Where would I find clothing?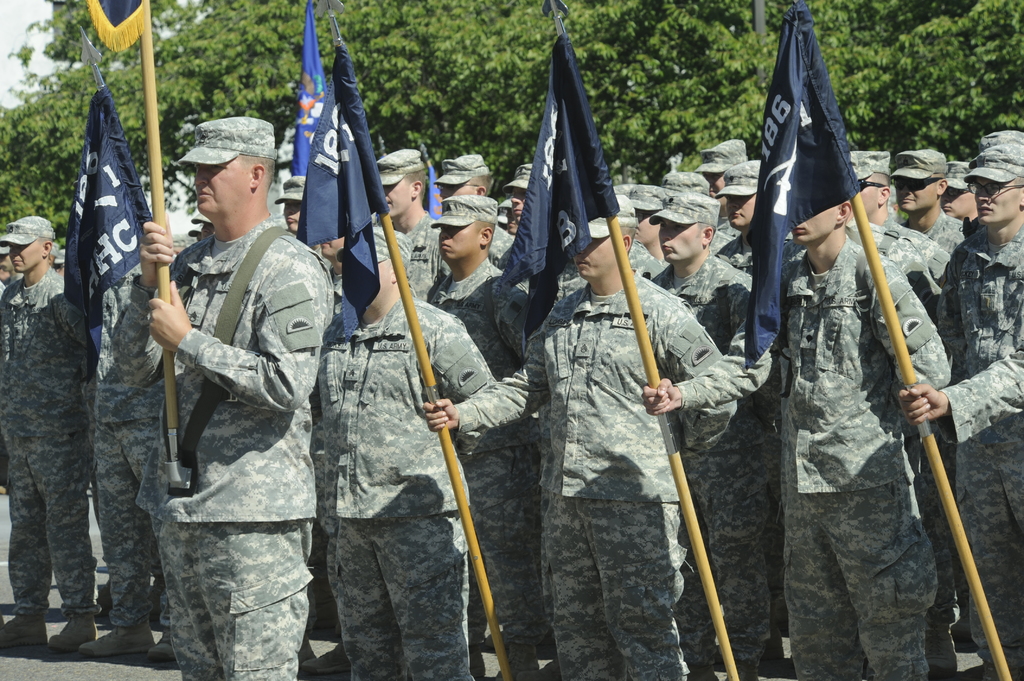
At bbox=[408, 220, 515, 277].
